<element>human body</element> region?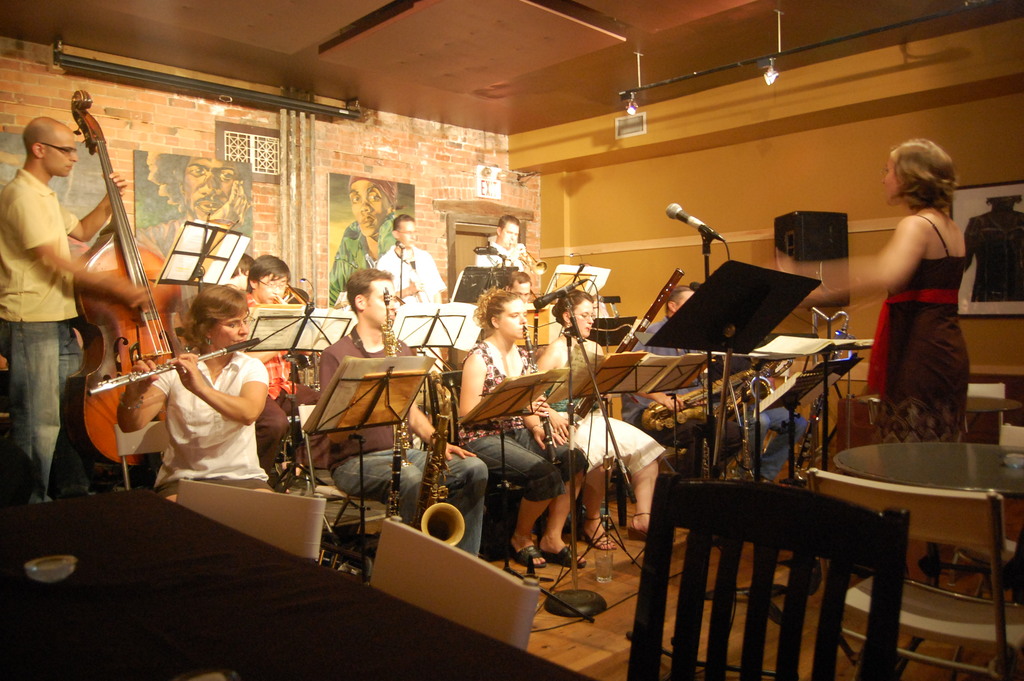
l=543, t=295, r=666, b=540
